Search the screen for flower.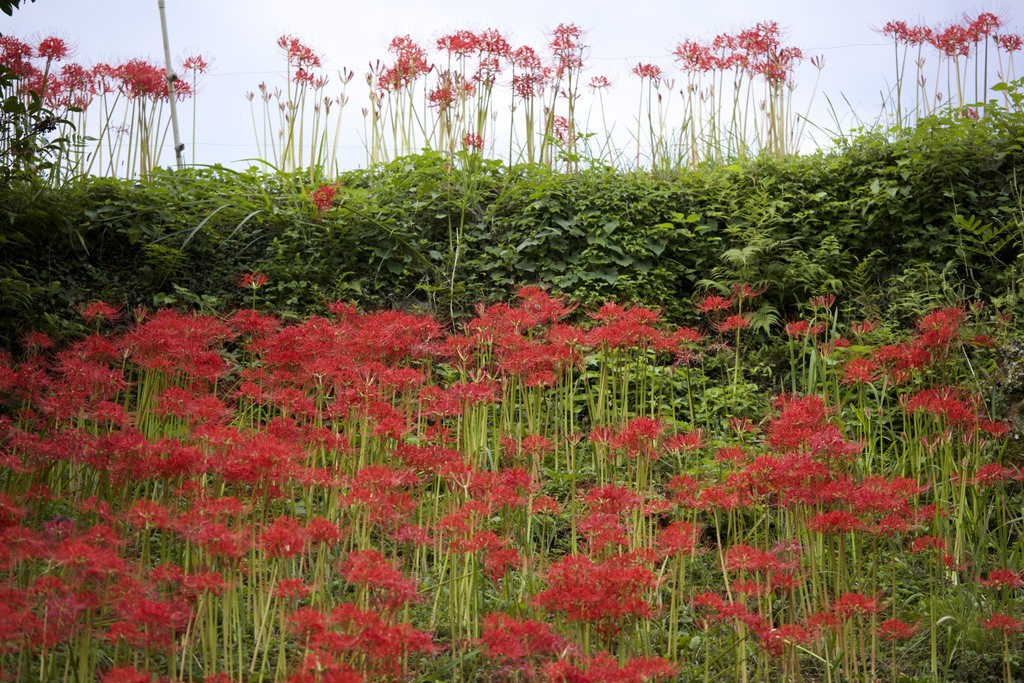
Found at box(312, 181, 339, 215).
